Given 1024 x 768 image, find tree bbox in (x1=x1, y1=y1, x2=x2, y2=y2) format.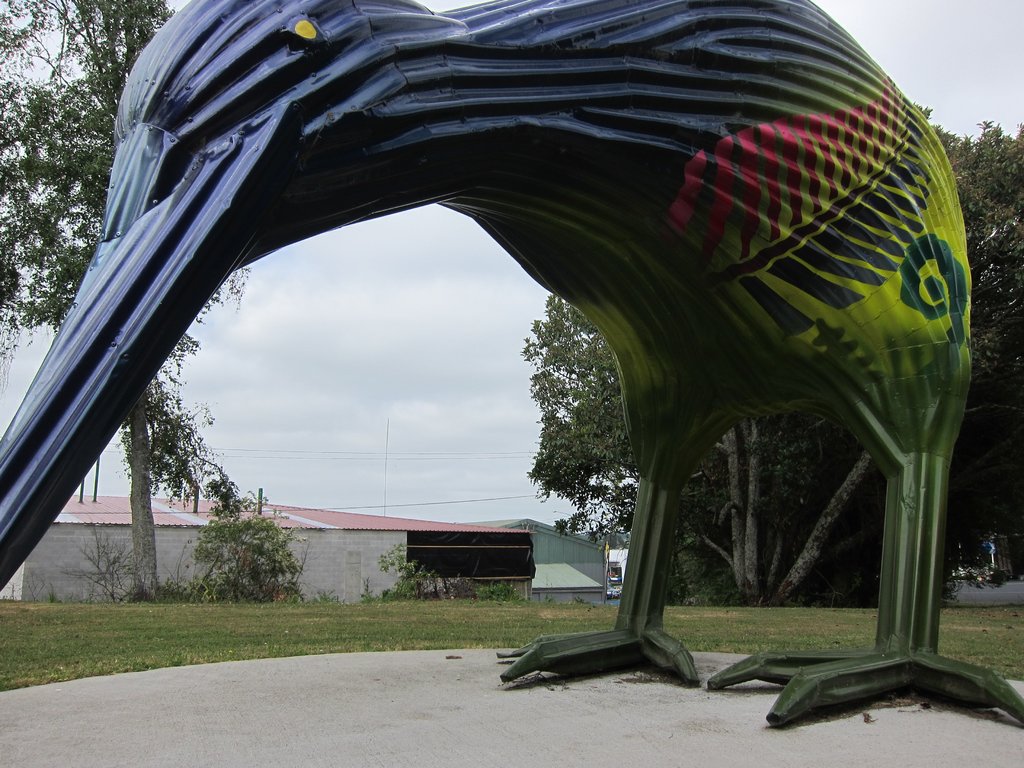
(x1=513, y1=300, x2=669, y2=584).
